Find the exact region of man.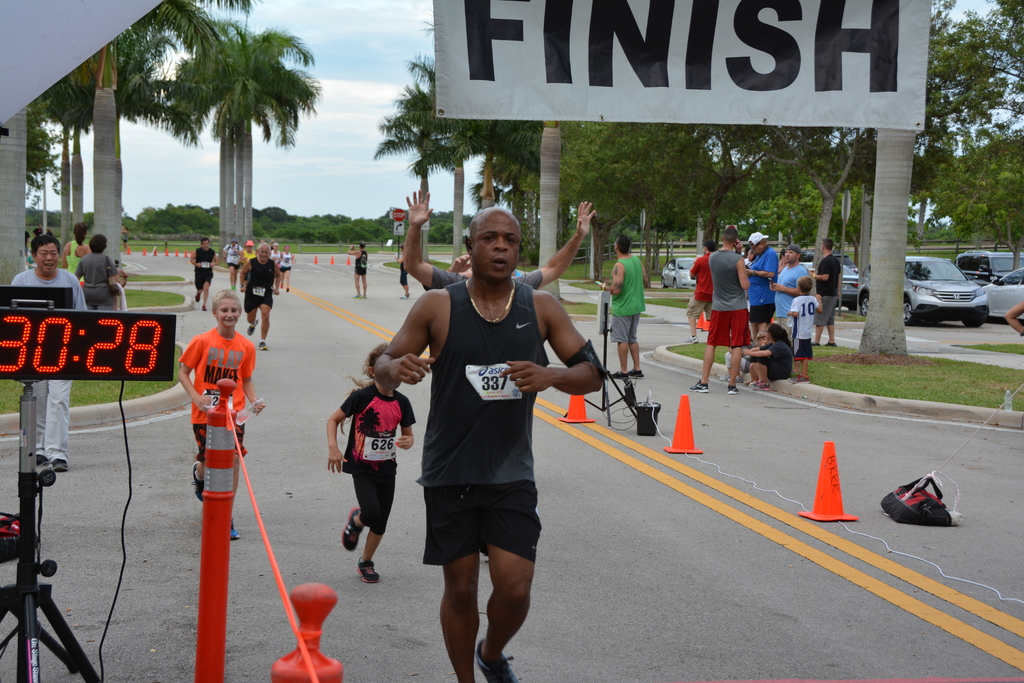
Exact region: box=[237, 242, 278, 358].
